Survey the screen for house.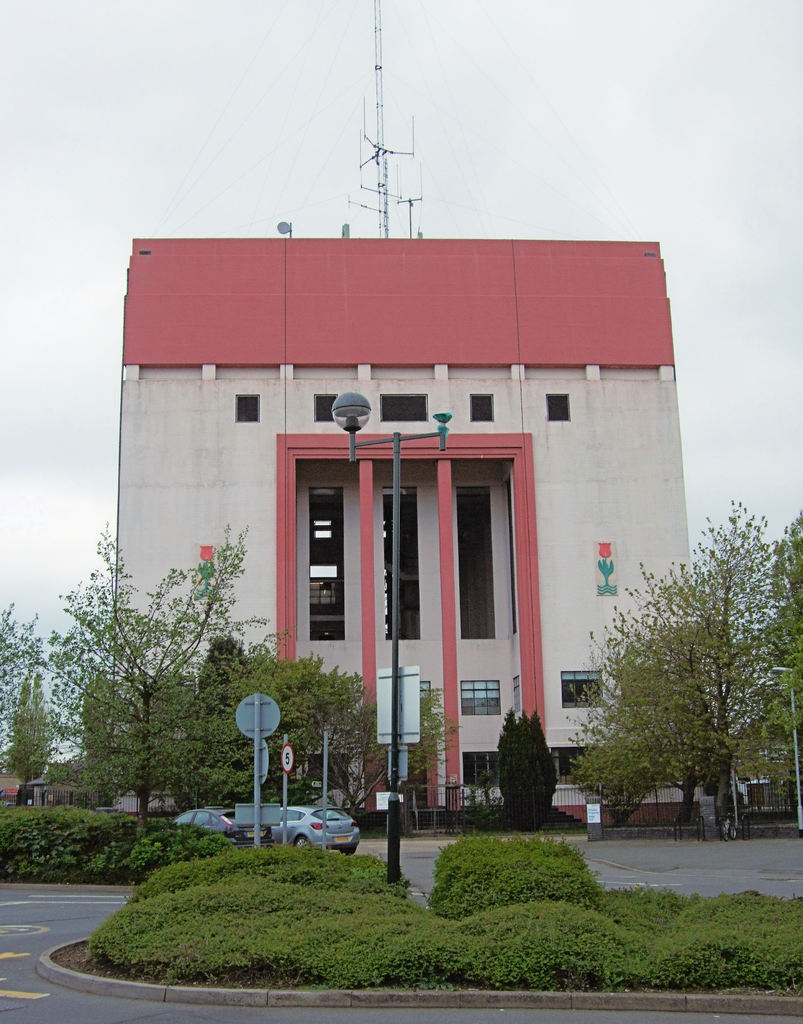
Survey found: <bbox>141, 219, 672, 792</bbox>.
